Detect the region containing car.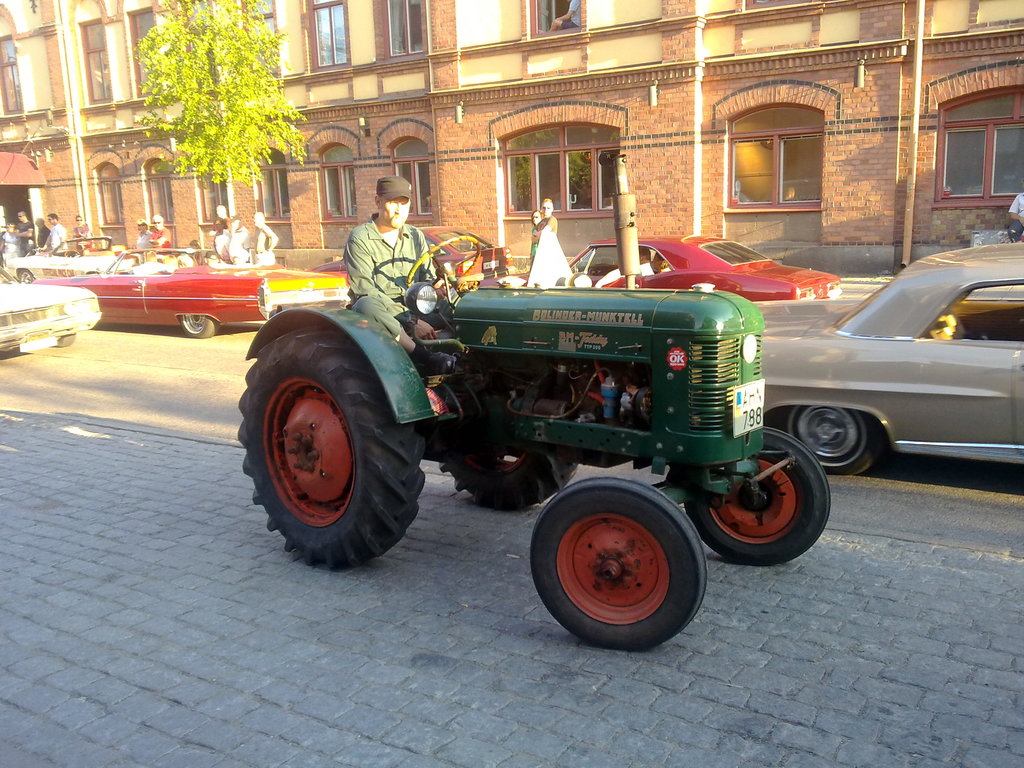
[758, 241, 1023, 471].
